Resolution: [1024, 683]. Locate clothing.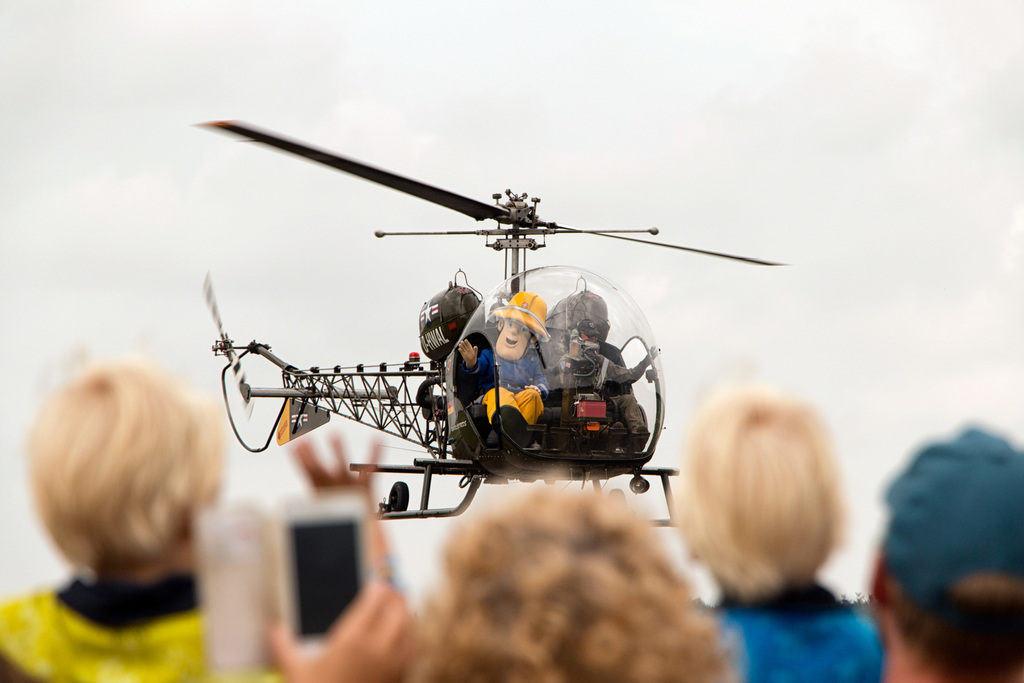
[left=479, top=388, right=562, bottom=425].
